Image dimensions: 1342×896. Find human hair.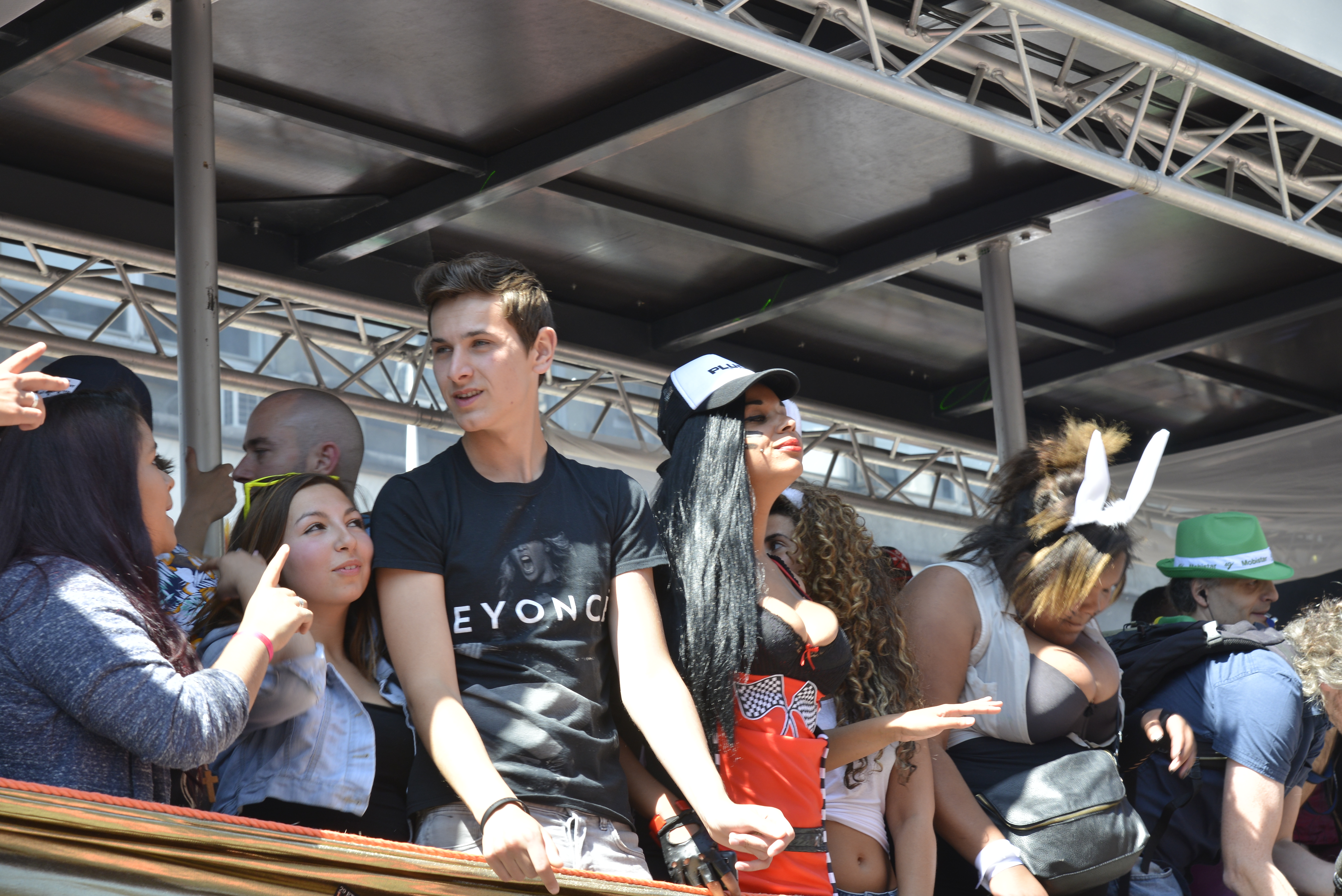
box=[93, 56, 123, 86].
